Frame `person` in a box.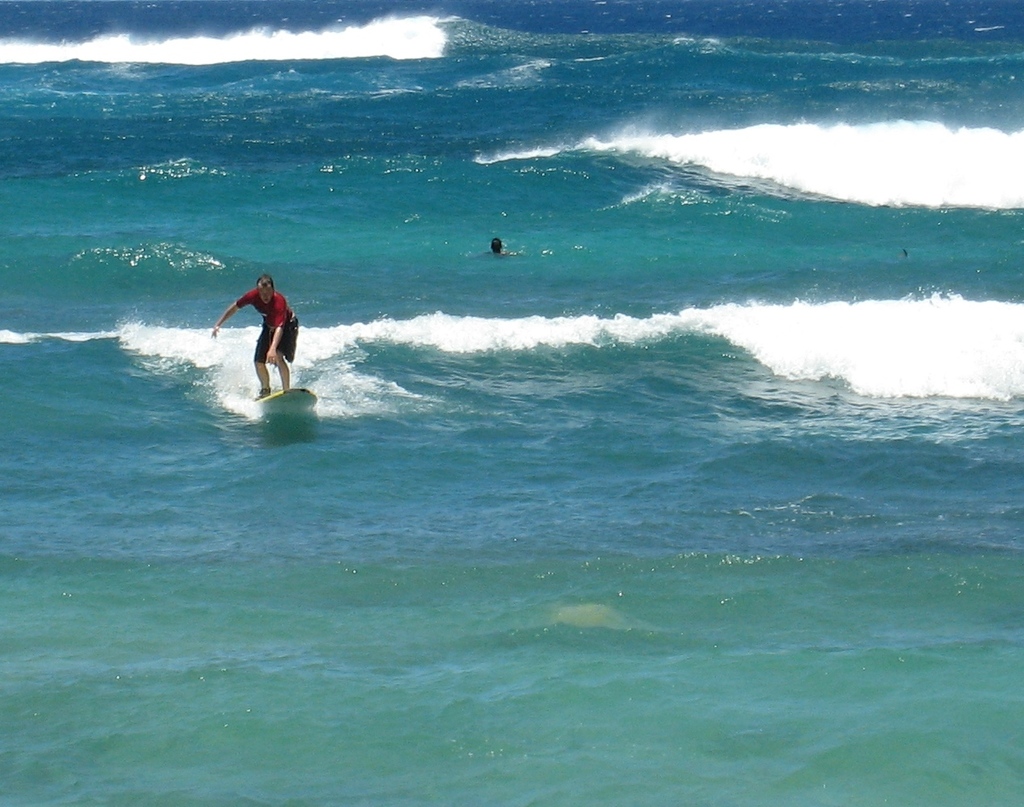
[x1=213, y1=275, x2=301, y2=402].
